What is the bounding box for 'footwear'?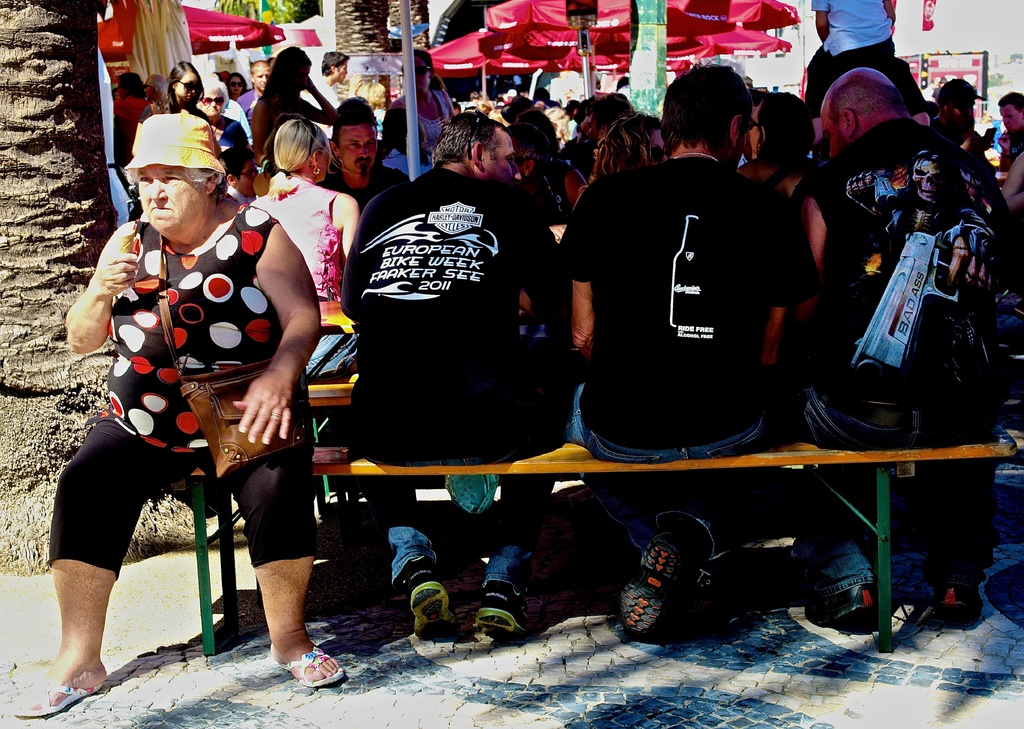
7,676,108,716.
